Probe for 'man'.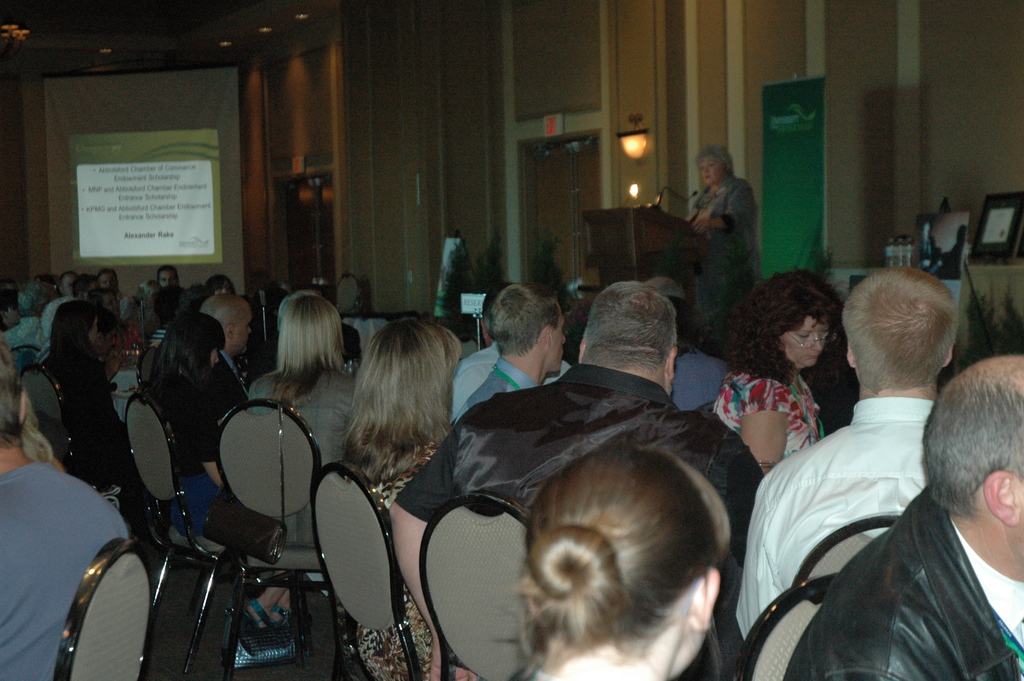
Probe result: crop(73, 273, 101, 308).
